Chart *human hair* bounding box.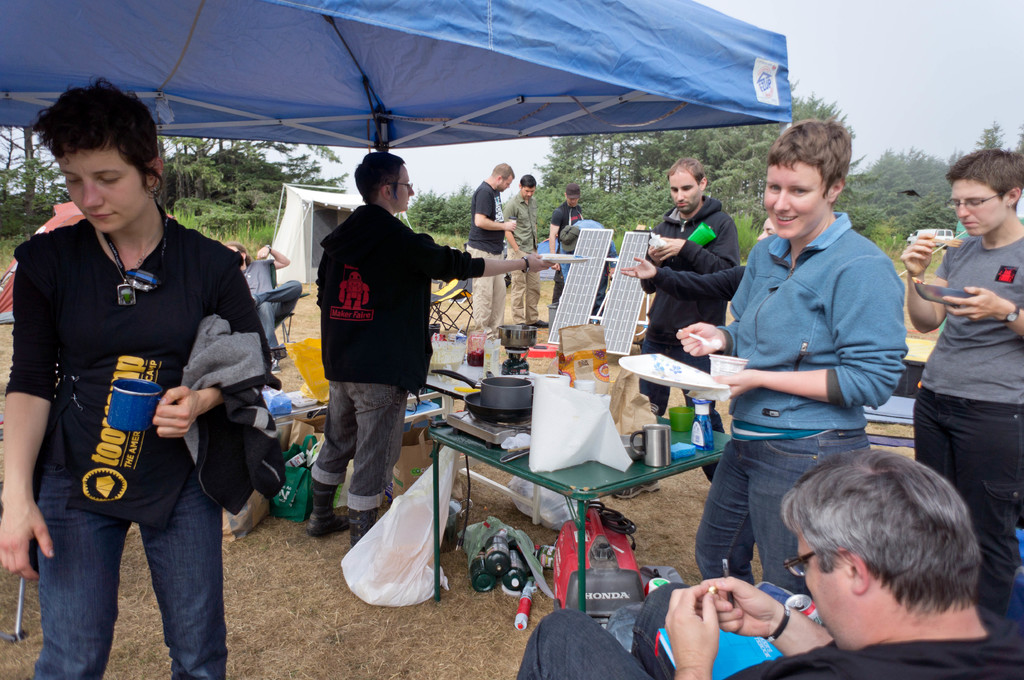
Charted: region(222, 239, 250, 264).
